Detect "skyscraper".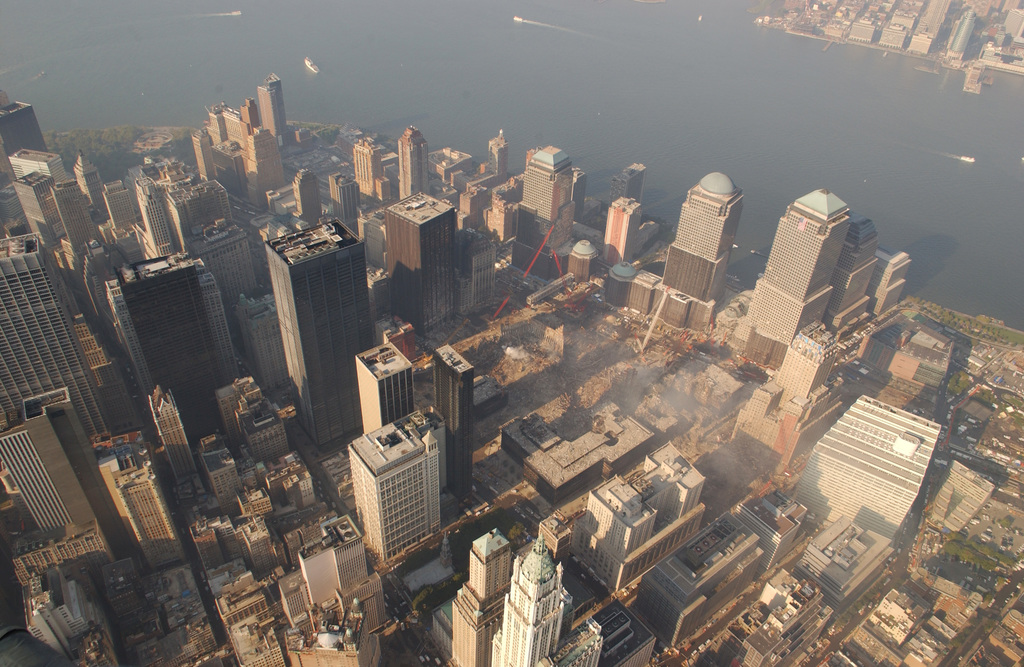
Detected at bbox=(742, 196, 852, 356).
